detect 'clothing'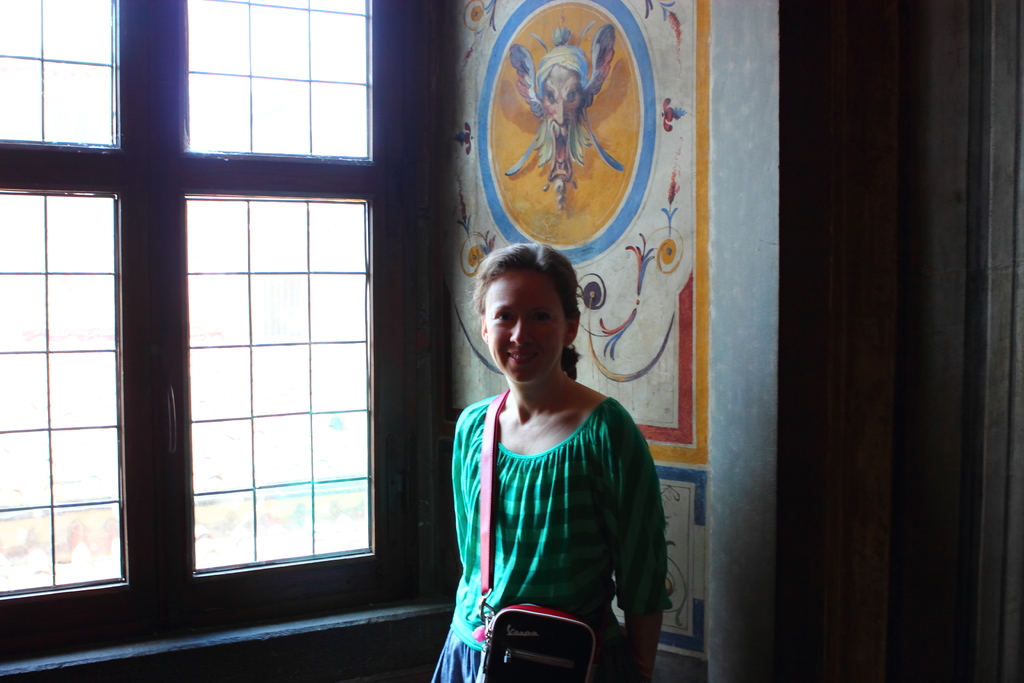
x1=436, y1=370, x2=664, y2=661
